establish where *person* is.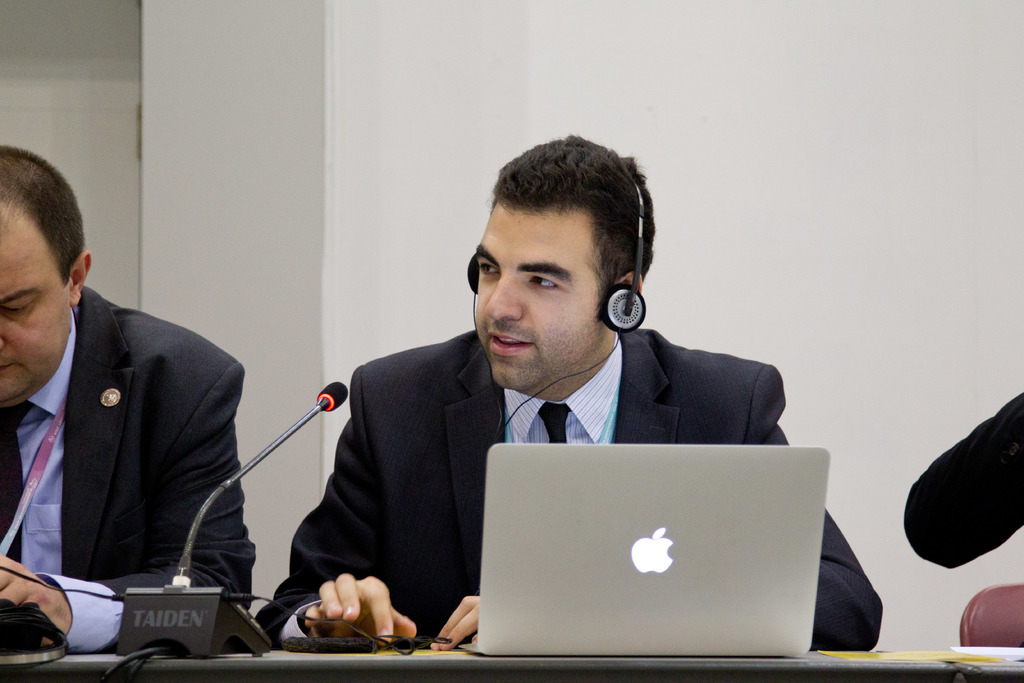
Established at select_region(0, 147, 257, 658).
